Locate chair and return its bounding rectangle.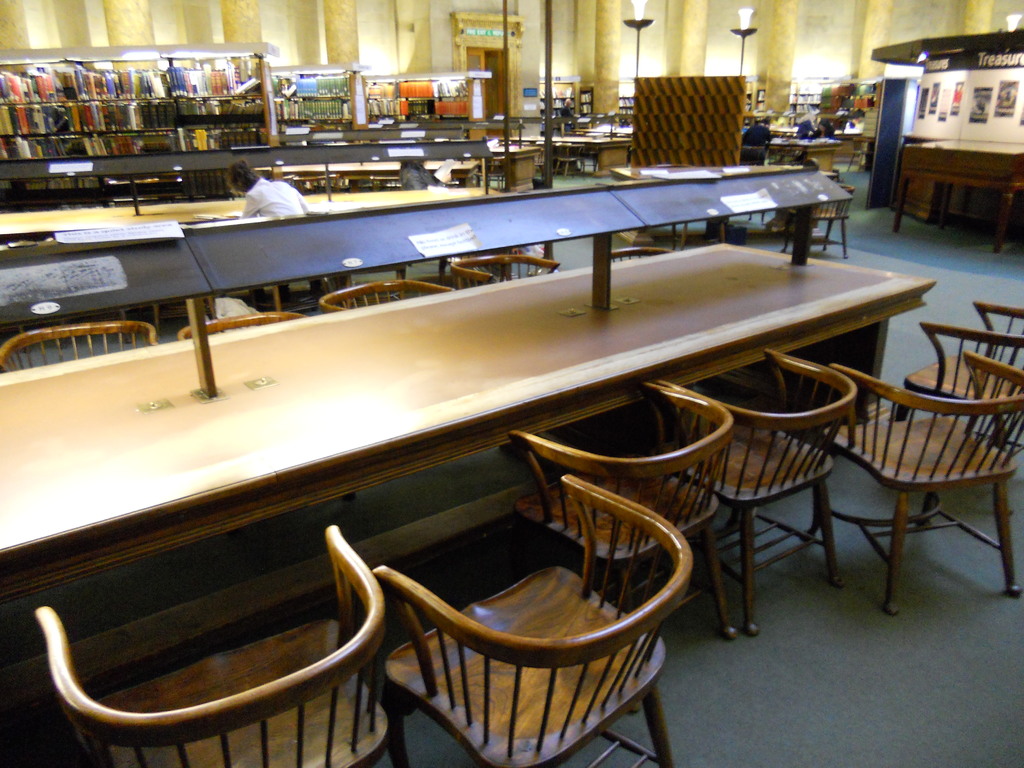
Rect(320, 282, 451, 315).
